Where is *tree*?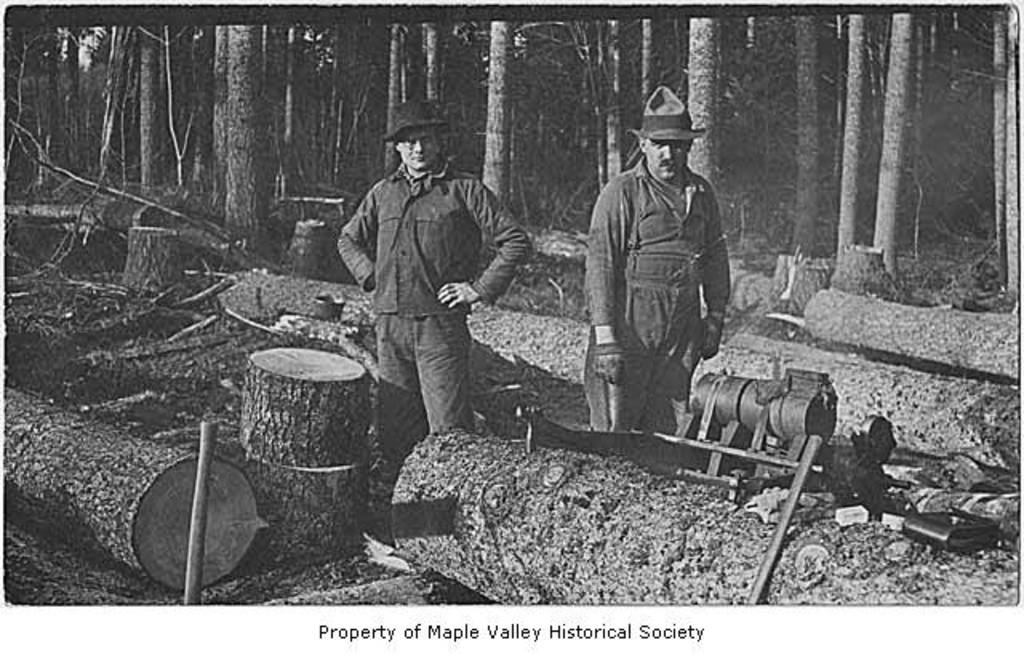
{"x1": 581, "y1": 18, "x2": 658, "y2": 192}.
